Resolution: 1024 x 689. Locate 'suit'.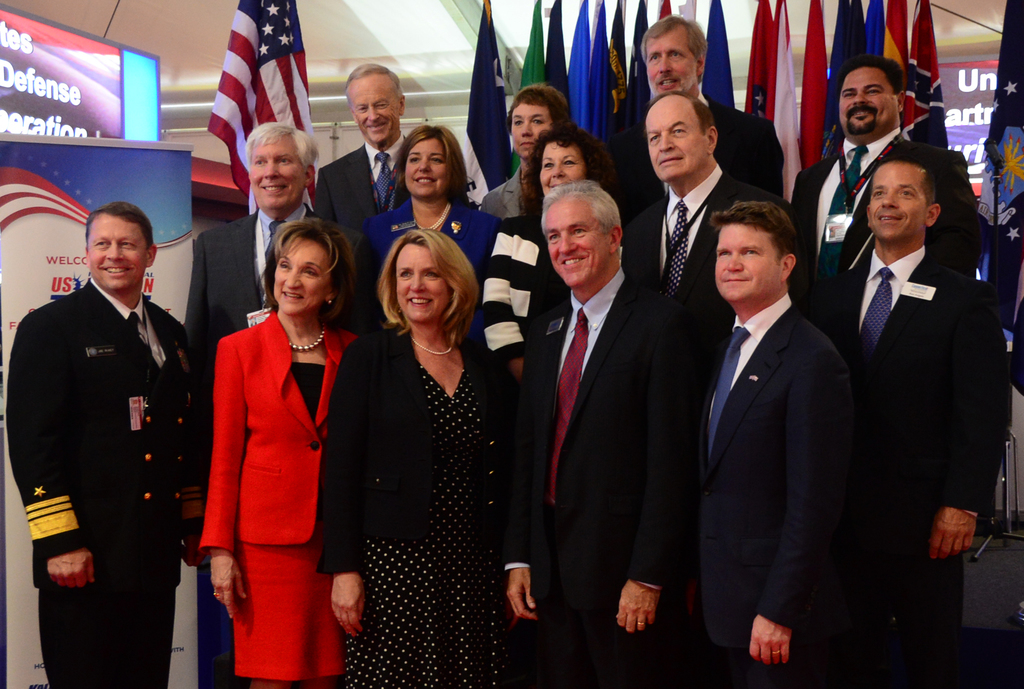
select_region(687, 292, 835, 688).
